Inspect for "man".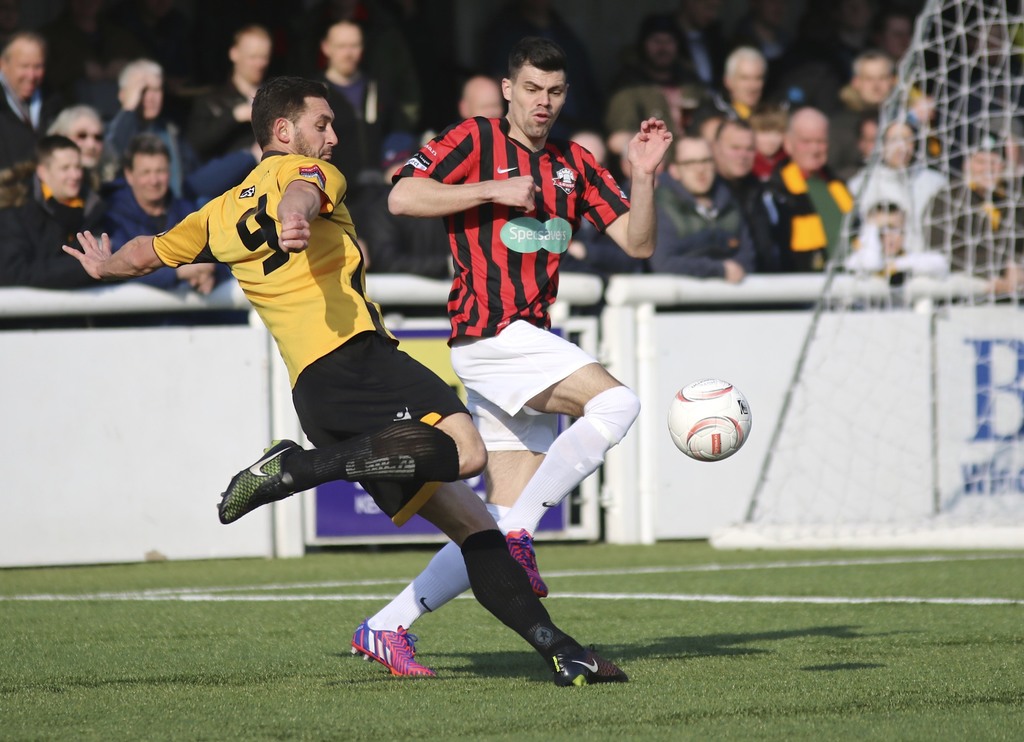
Inspection: 59:74:630:691.
